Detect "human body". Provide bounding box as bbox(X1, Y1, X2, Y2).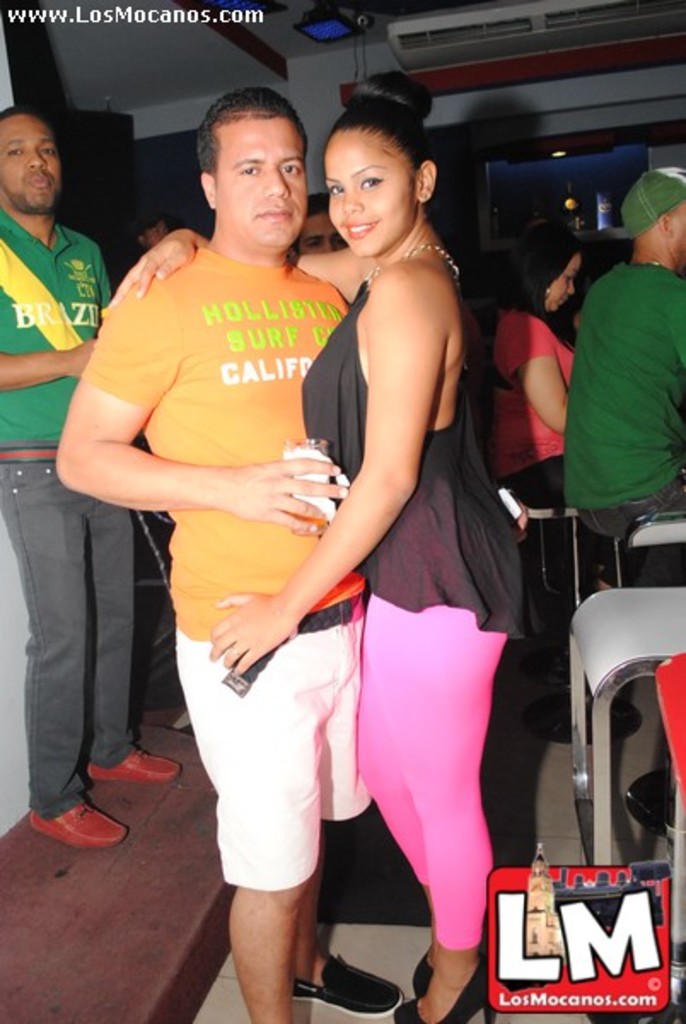
bbox(0, 90, 174, 864).
